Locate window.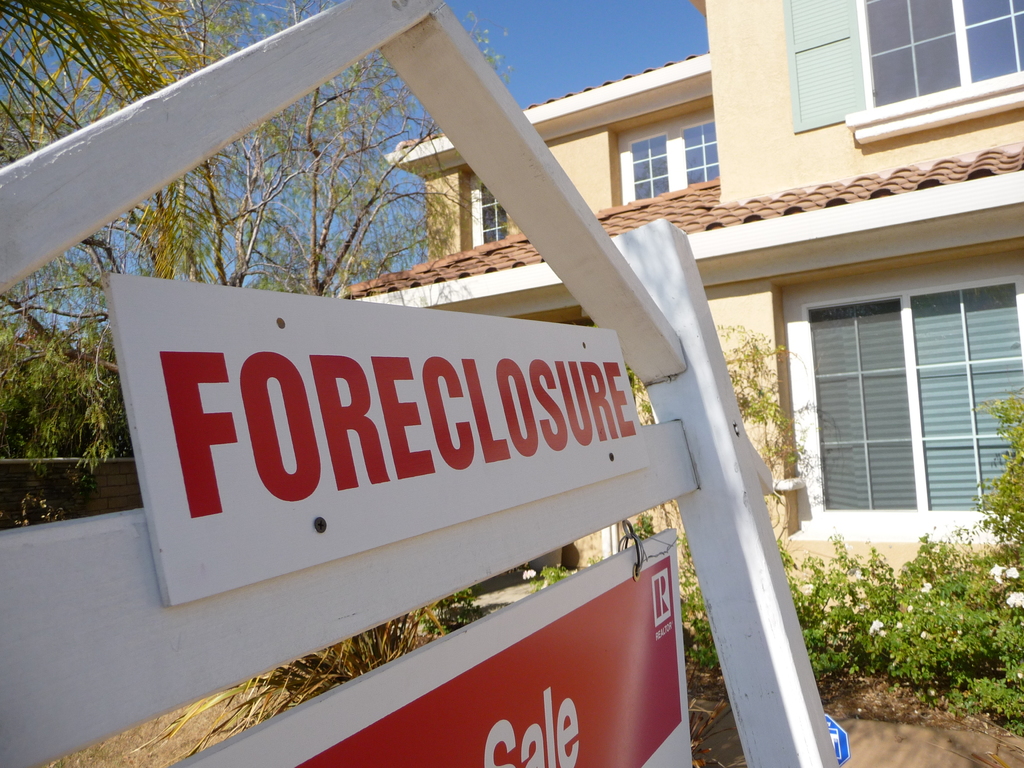
Bounding box: 681:111:723:185.
